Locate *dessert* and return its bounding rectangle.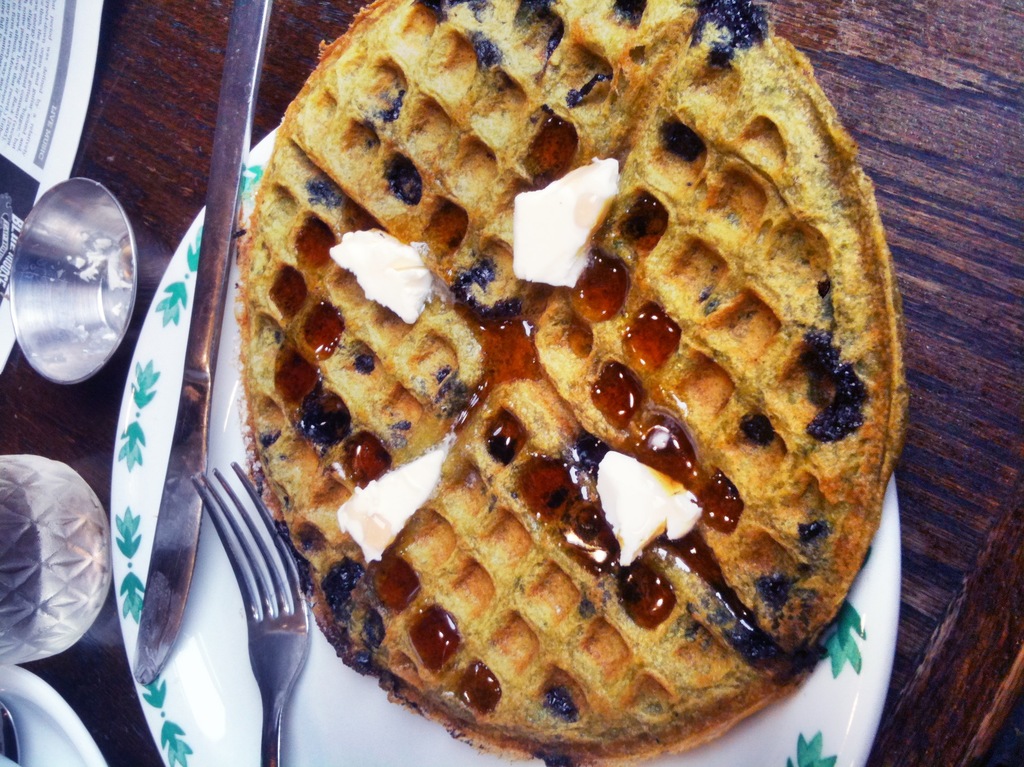
box=[275, 67, 872, 734].
